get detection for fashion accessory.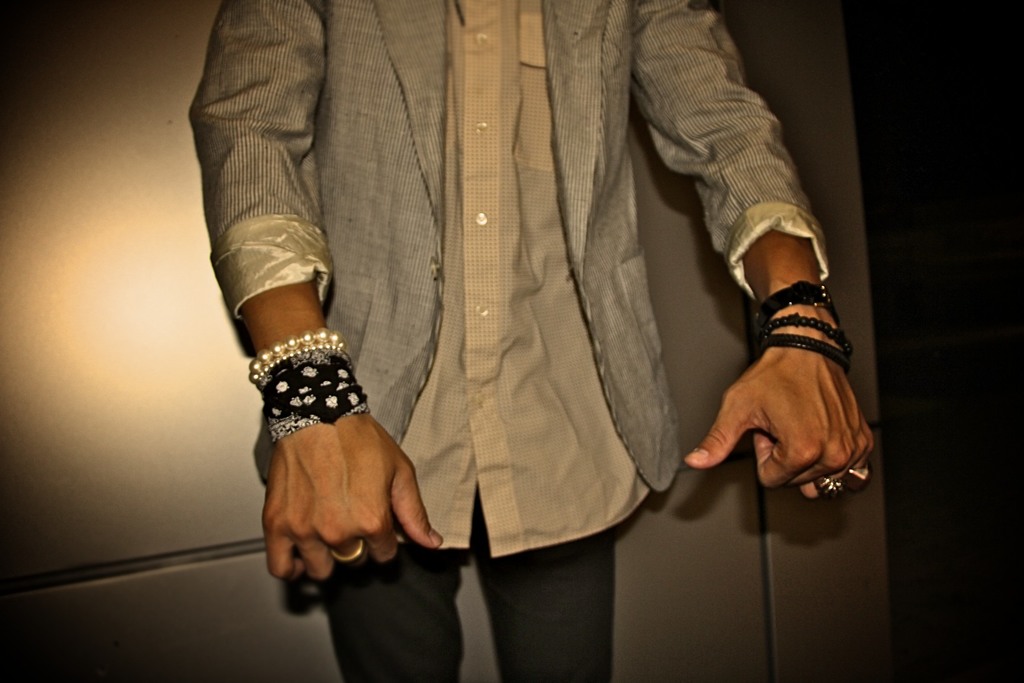
Detection: <region>844, 464, 872, 488</region>.
